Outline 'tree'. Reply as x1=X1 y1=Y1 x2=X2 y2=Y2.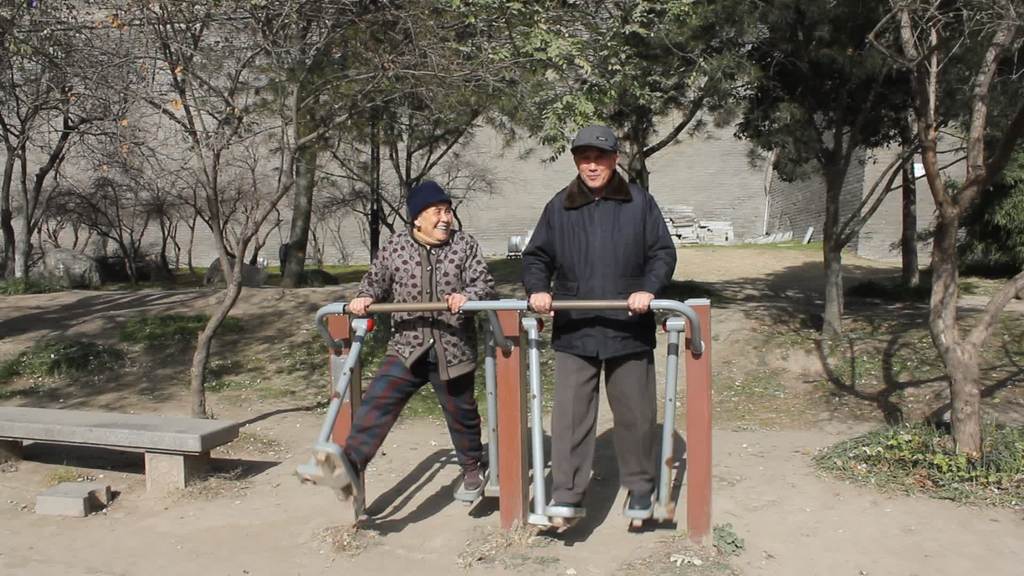
x1=10 y1=0 x2=188 y2=285.
